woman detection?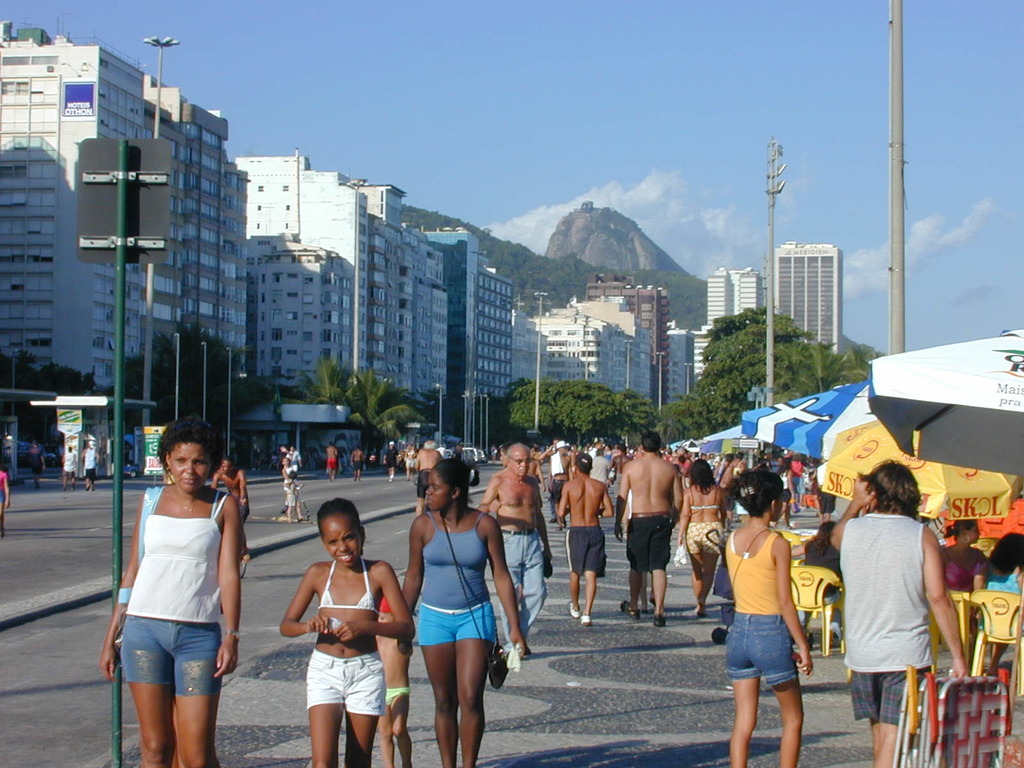
398,456,532,767
